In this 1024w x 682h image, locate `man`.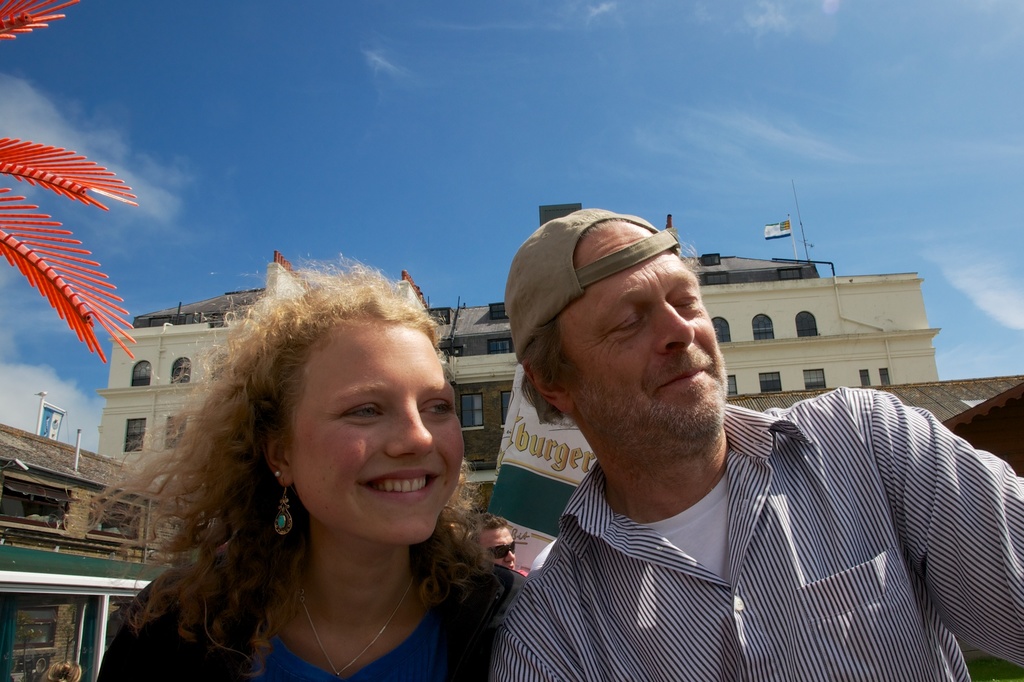
Bounding box: (x1=455, y1=202, x2=977, y2=679).
